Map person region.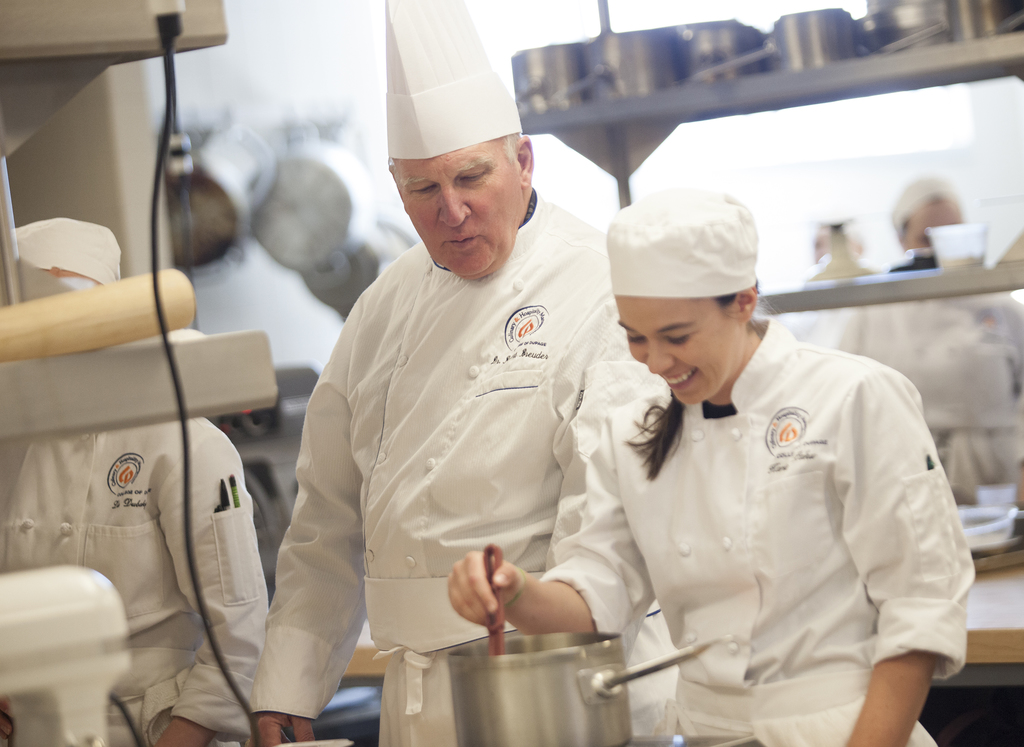
Mapped to locate(0, 216, 275, 746).
